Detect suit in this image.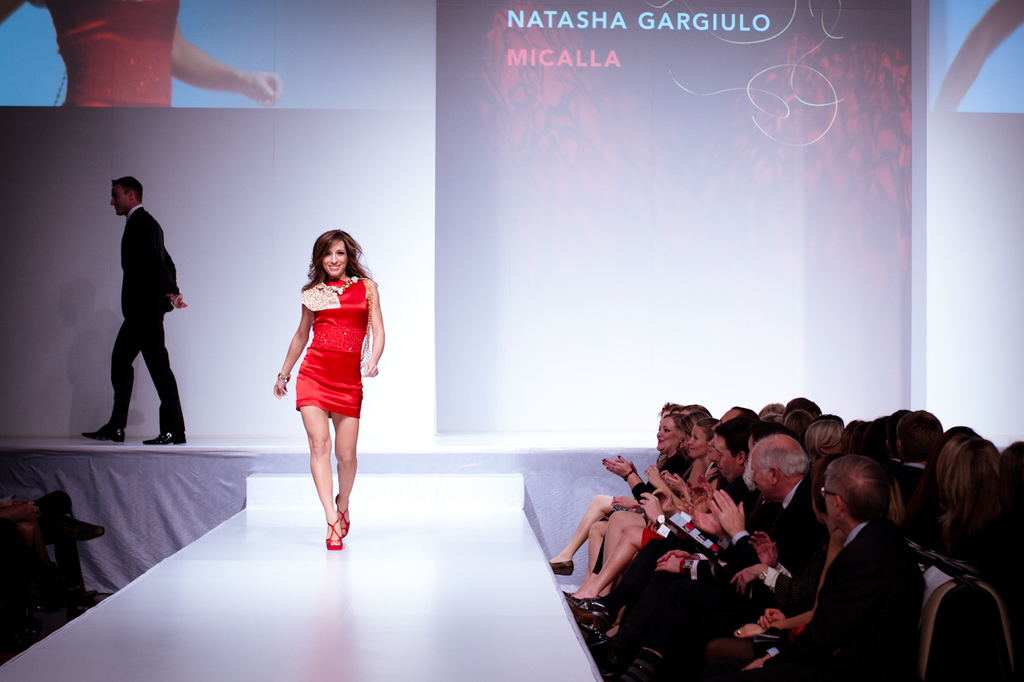
Detection: (87,197,188,449).
